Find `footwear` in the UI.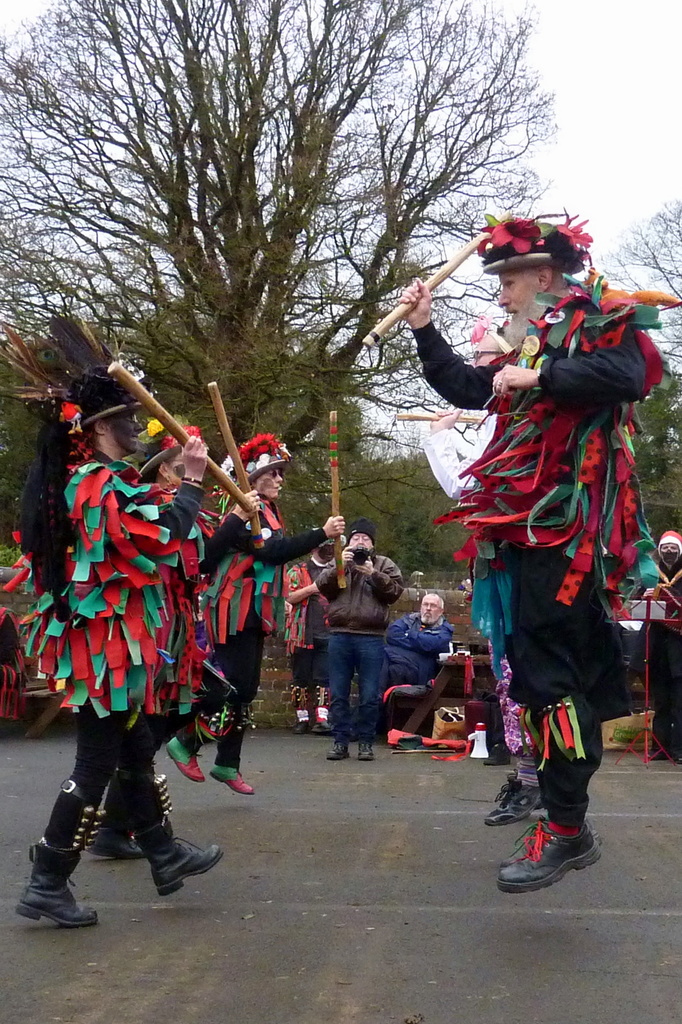
UI element at [x1=288, y1=718, x2=305, y2=729].
